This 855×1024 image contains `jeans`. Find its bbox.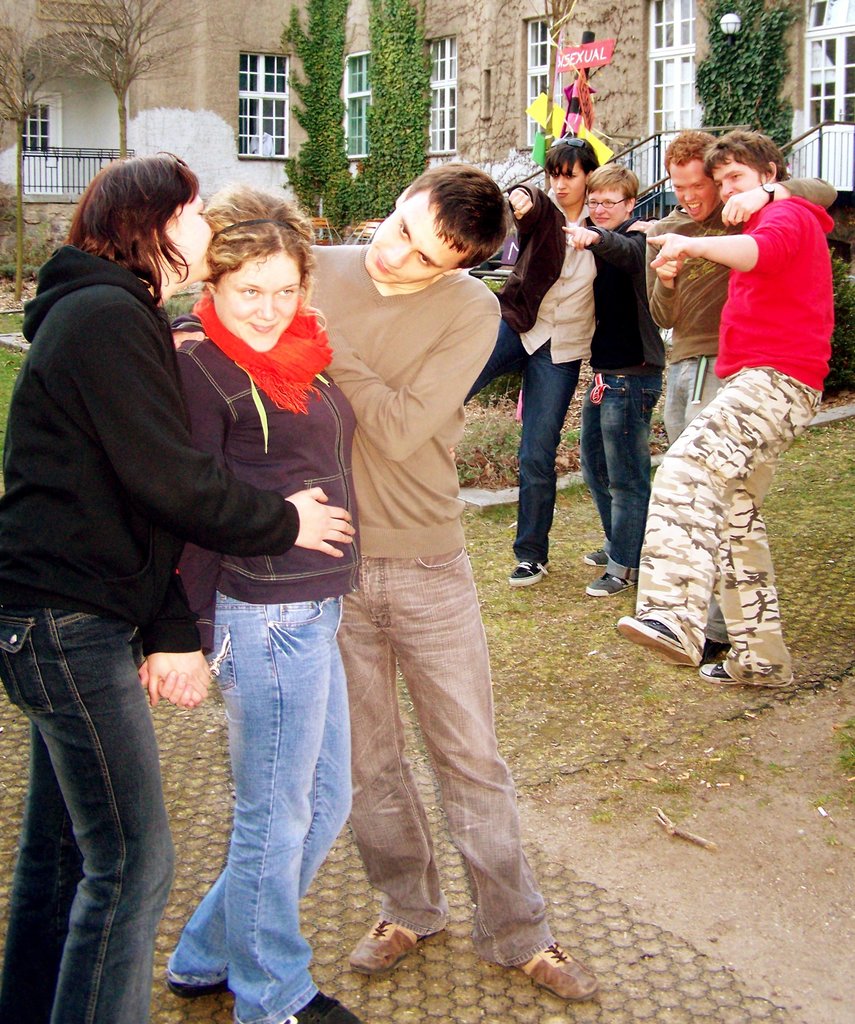
{"x1": 0, "y1": 606, "x2": 180, "y2": 1023}.
